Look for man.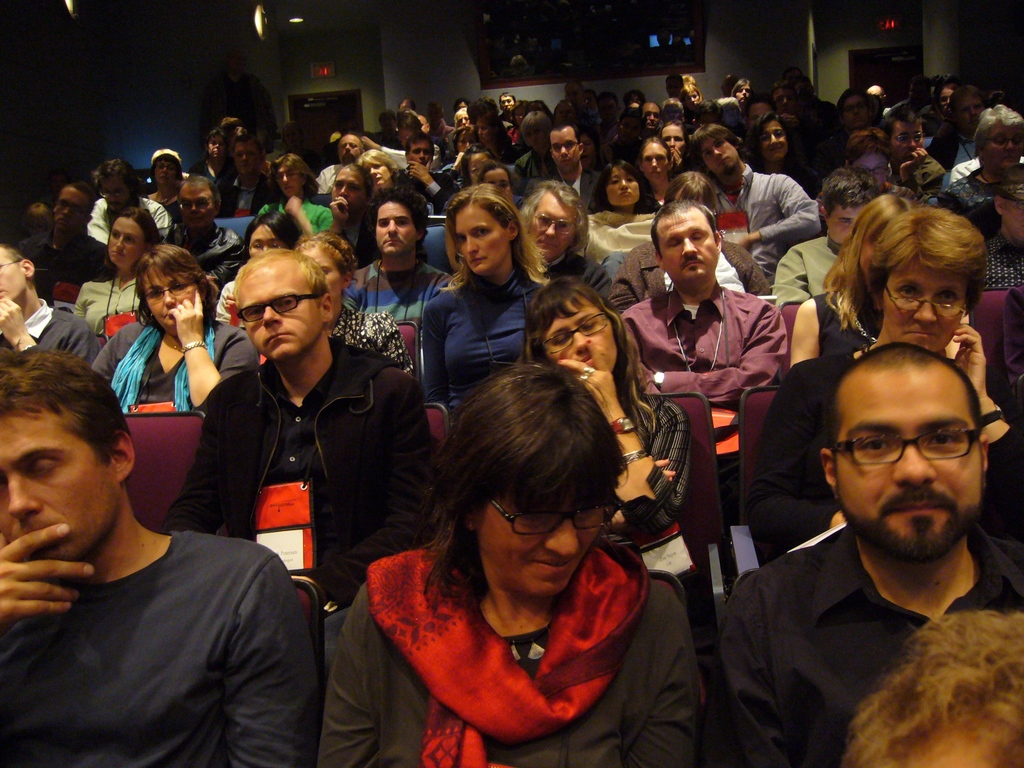
Found: (left=924, top=83, right=991, bottom=172).
